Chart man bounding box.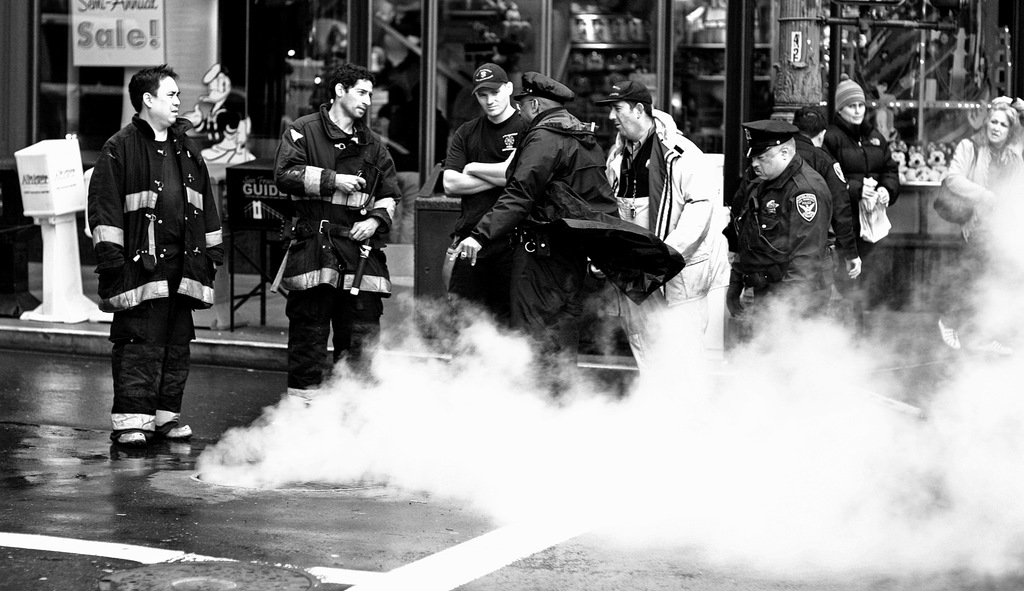
Charted: [left=270, top=65, right=401, bottom=421].
